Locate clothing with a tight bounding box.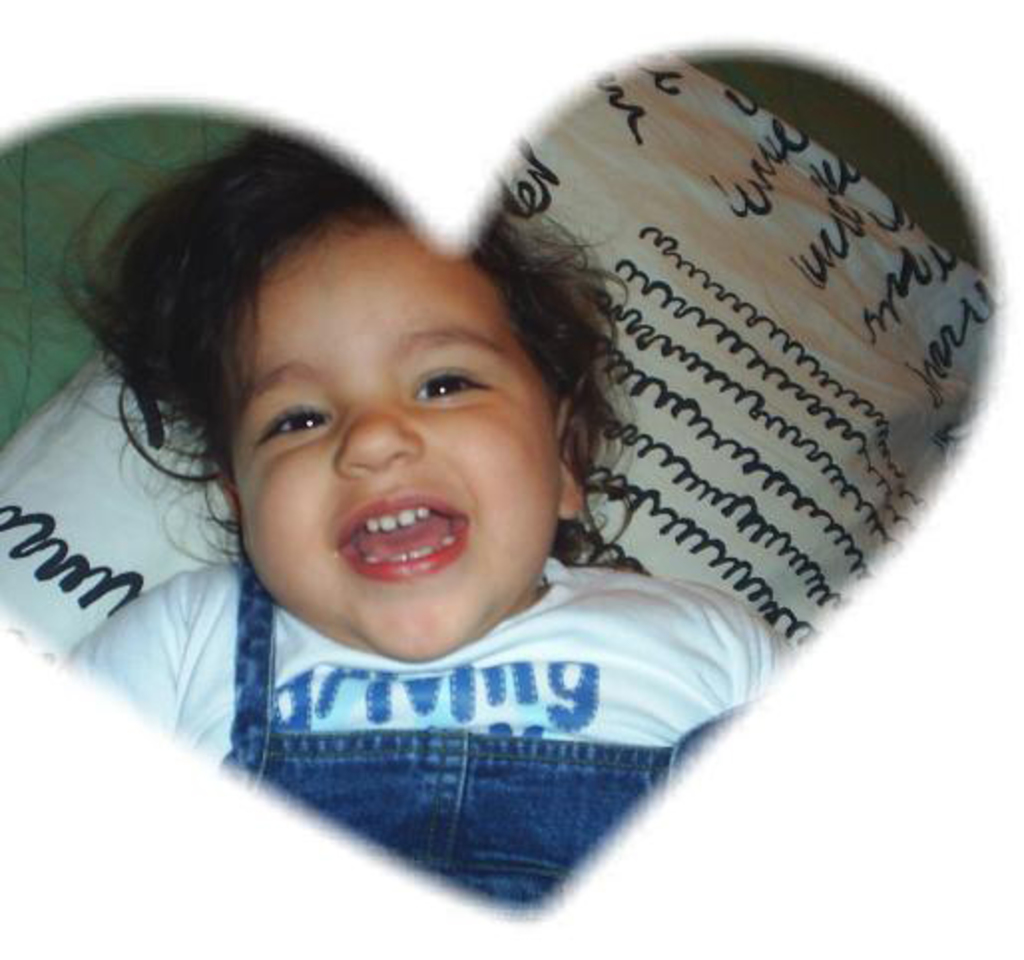
(x1=58, y1=552, x2=801, y2=914).
